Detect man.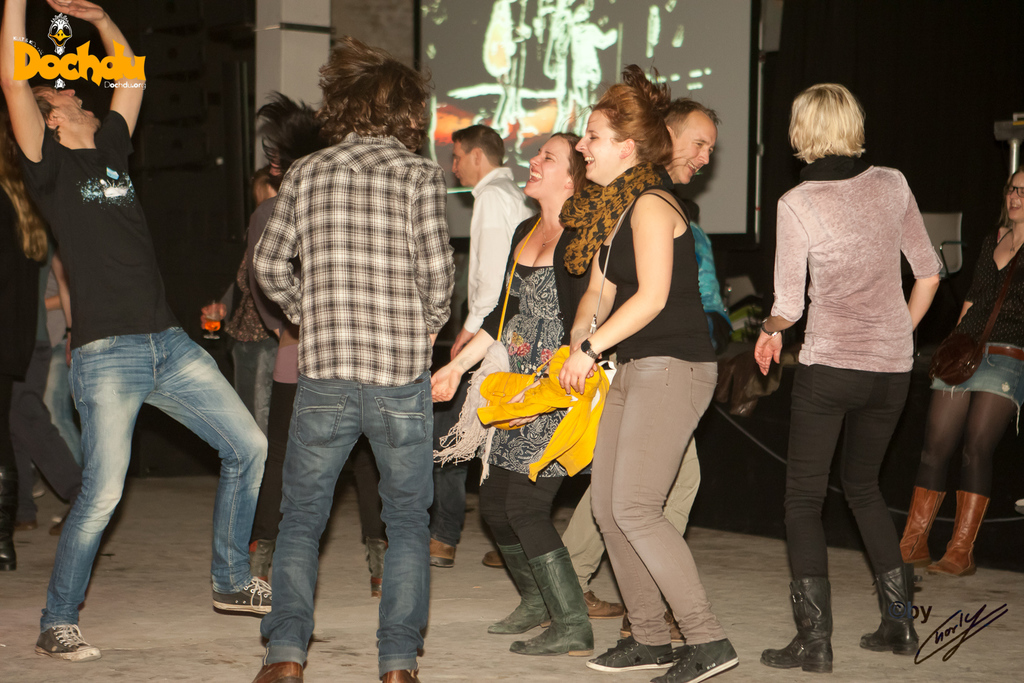
Detected at pyautogui.locateOnScreen(0, 0, 276, 664).
